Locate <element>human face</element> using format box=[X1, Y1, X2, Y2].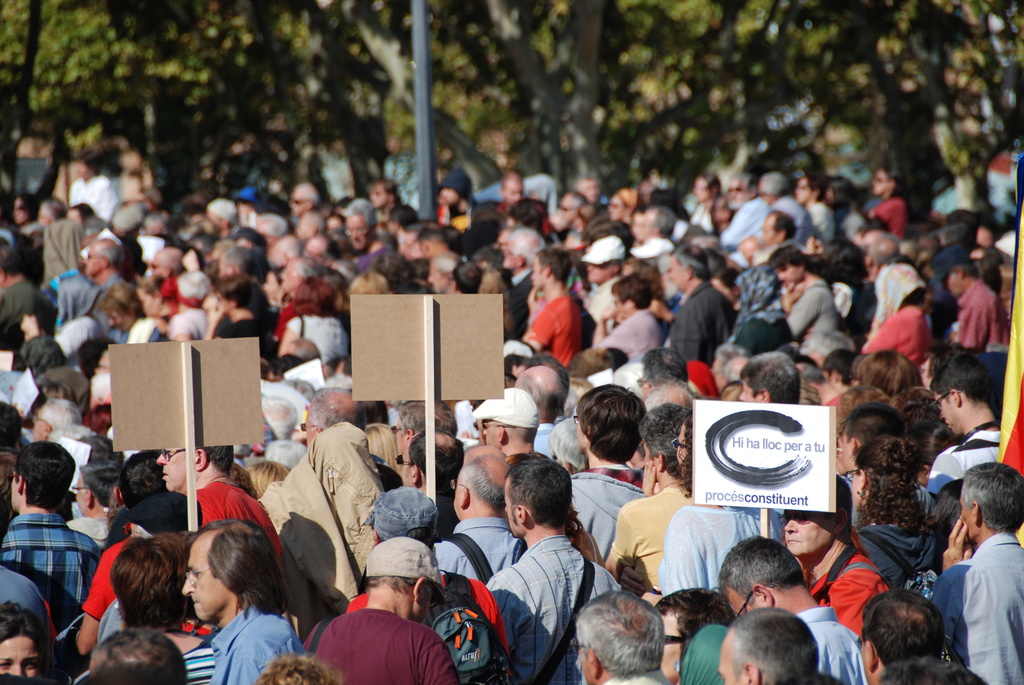
box=[454, 475, 461, 519].
